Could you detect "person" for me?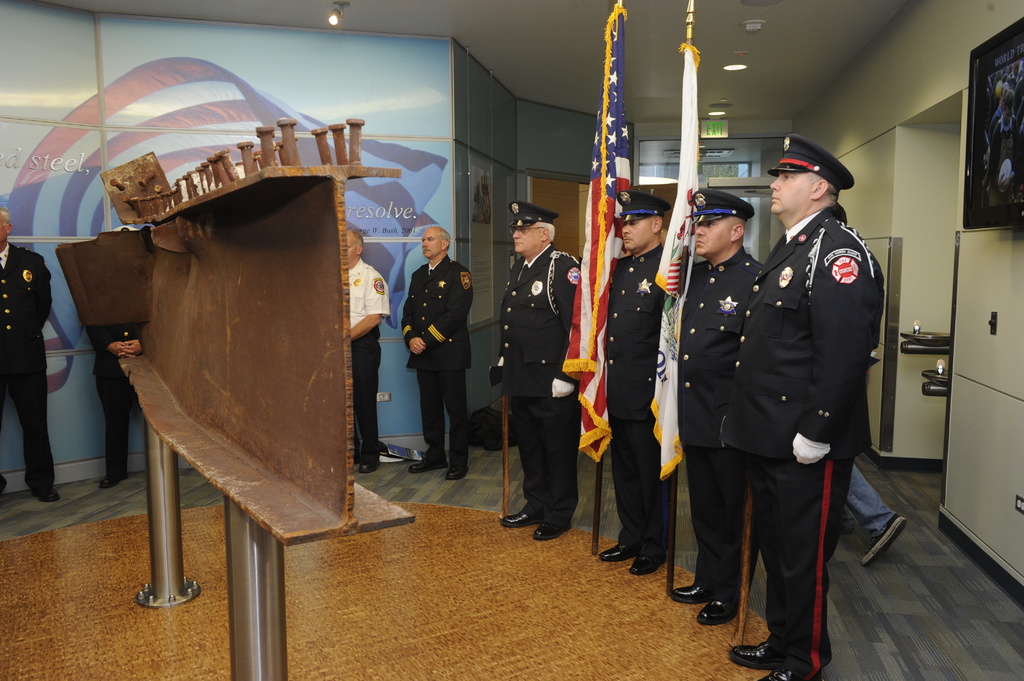
Detection result: {"left": 347, "top": 229, "right": 393, "bottom": 477}.
